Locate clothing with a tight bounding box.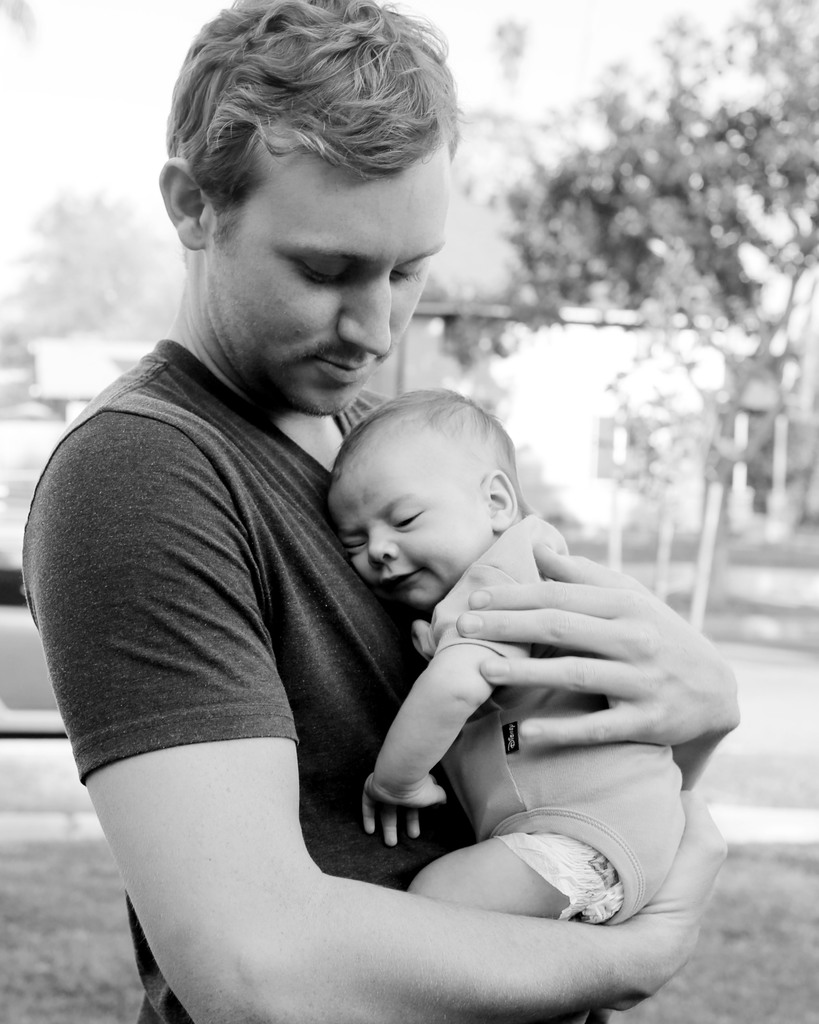
left=26, top=337, right=612, bottom=1023.
